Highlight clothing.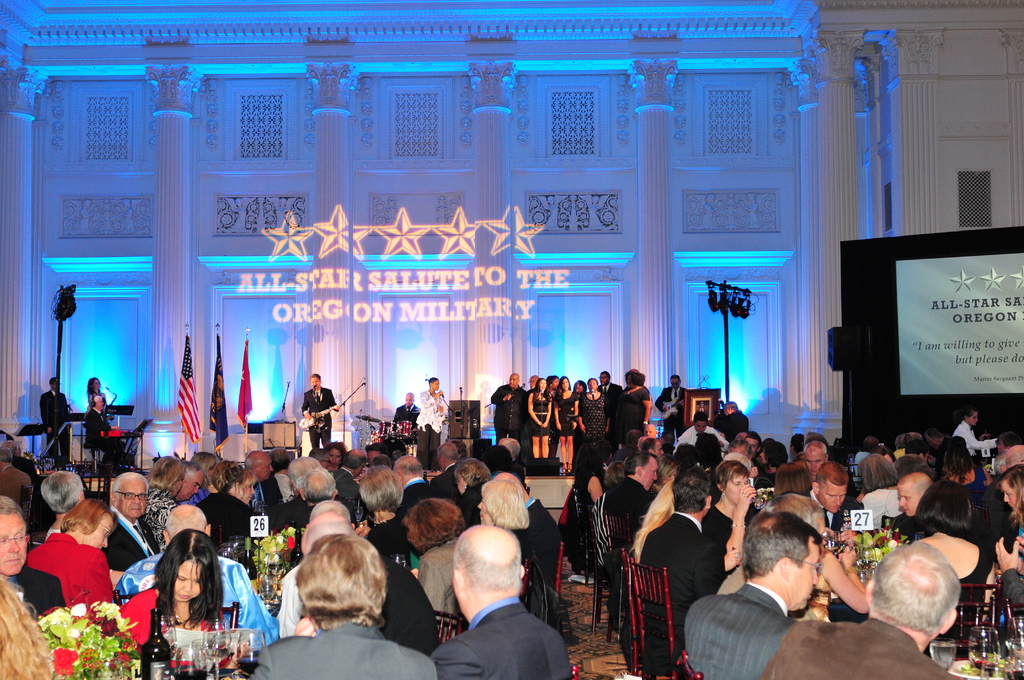
Highlighted region: [left=524, top=495, right=567, bottom=590].
